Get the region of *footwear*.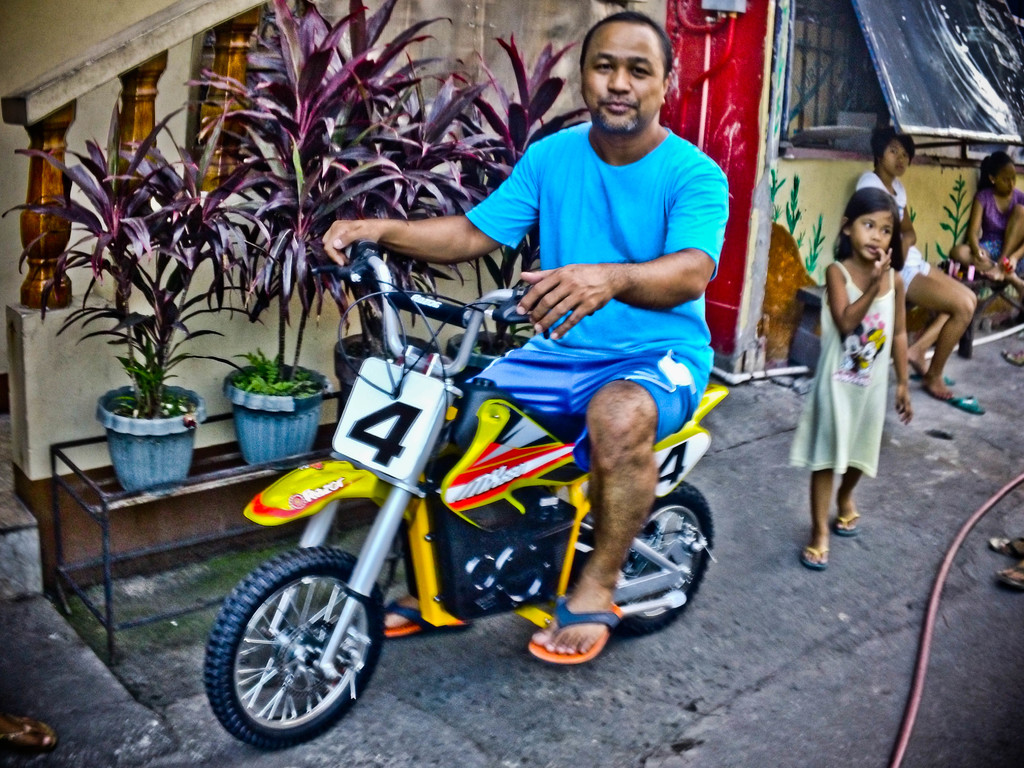
bbox=(947, 390, 985, 414).
